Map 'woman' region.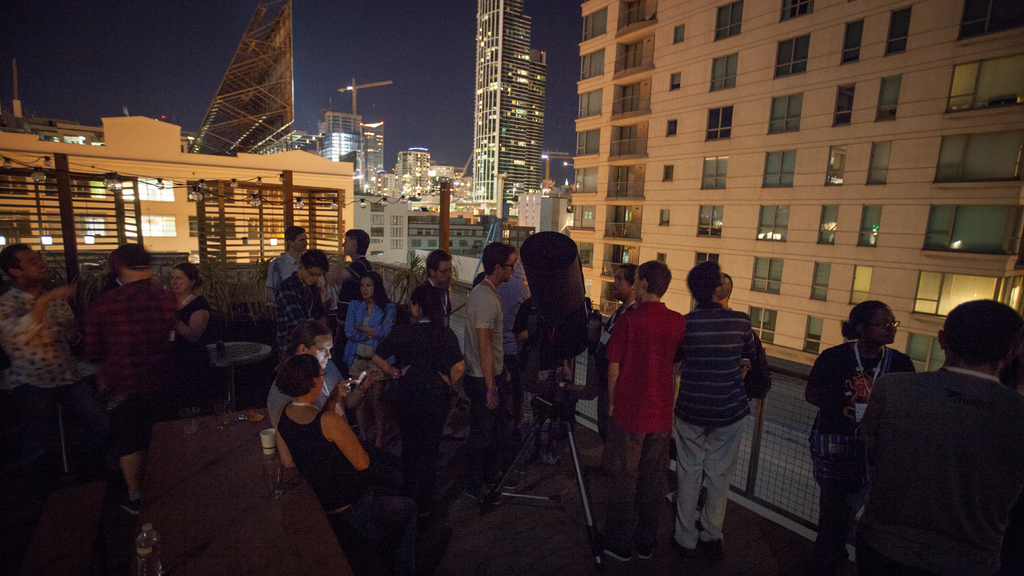
Mapped to region(168, 263, 205, 412).
